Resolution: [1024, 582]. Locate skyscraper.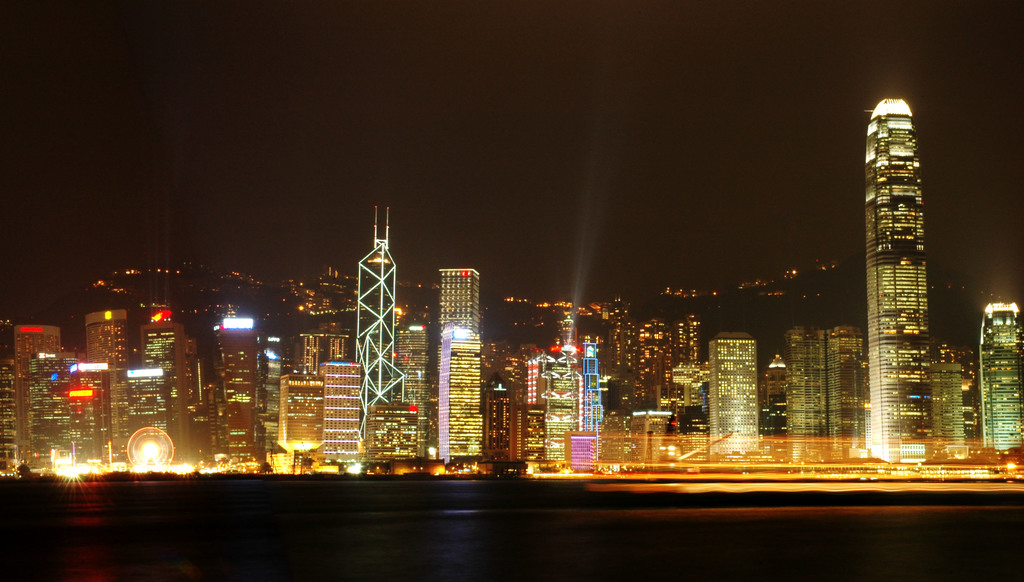
l=706, t=329, r=761, b=461.
